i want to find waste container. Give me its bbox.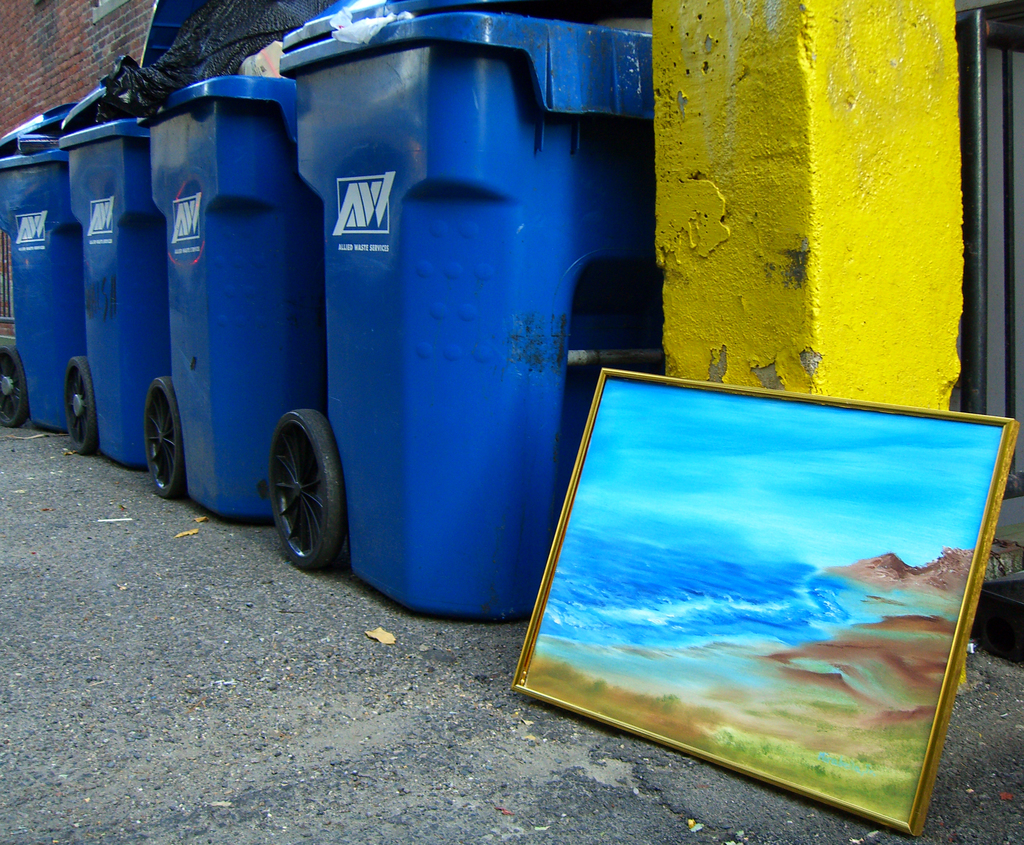
bbox=(0, 85, 102, 431).
